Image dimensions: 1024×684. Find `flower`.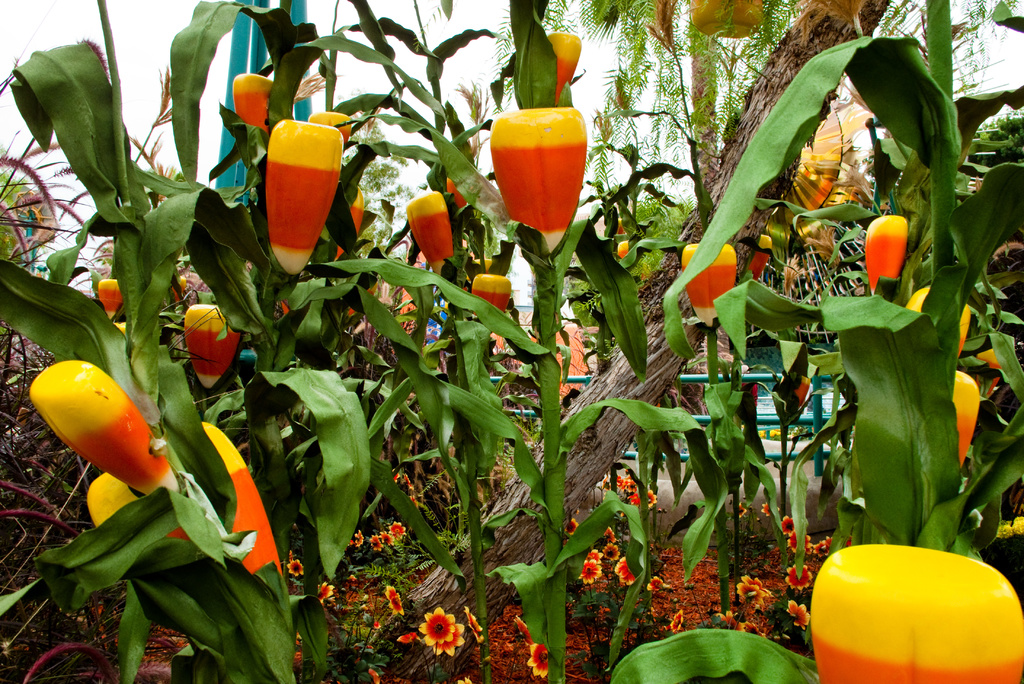
region(781, 565, 815, 591).
